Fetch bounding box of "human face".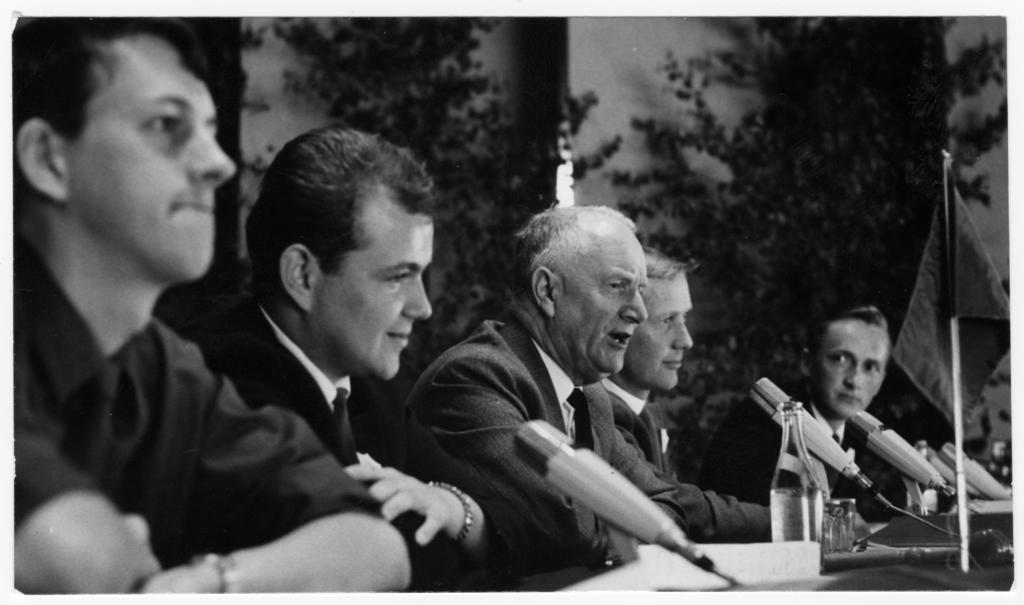
Bbox: <box>815,320,888,414</box>.
